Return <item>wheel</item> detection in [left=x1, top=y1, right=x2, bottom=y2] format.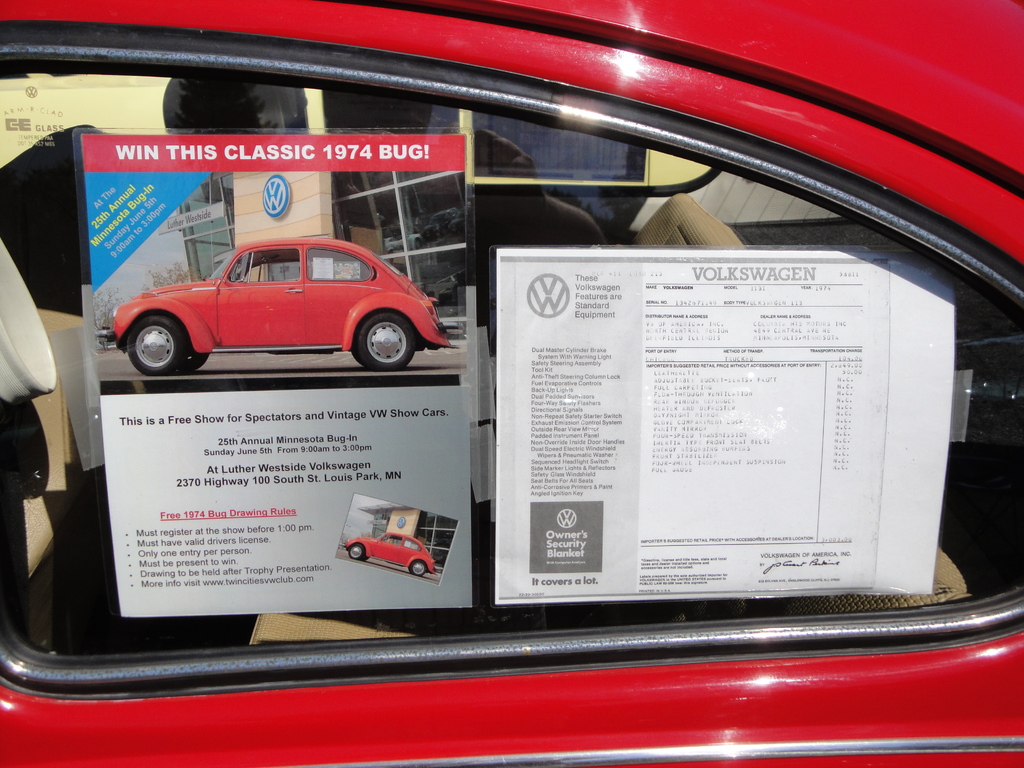
[left=349, top=543, right=363, bottom=561].
